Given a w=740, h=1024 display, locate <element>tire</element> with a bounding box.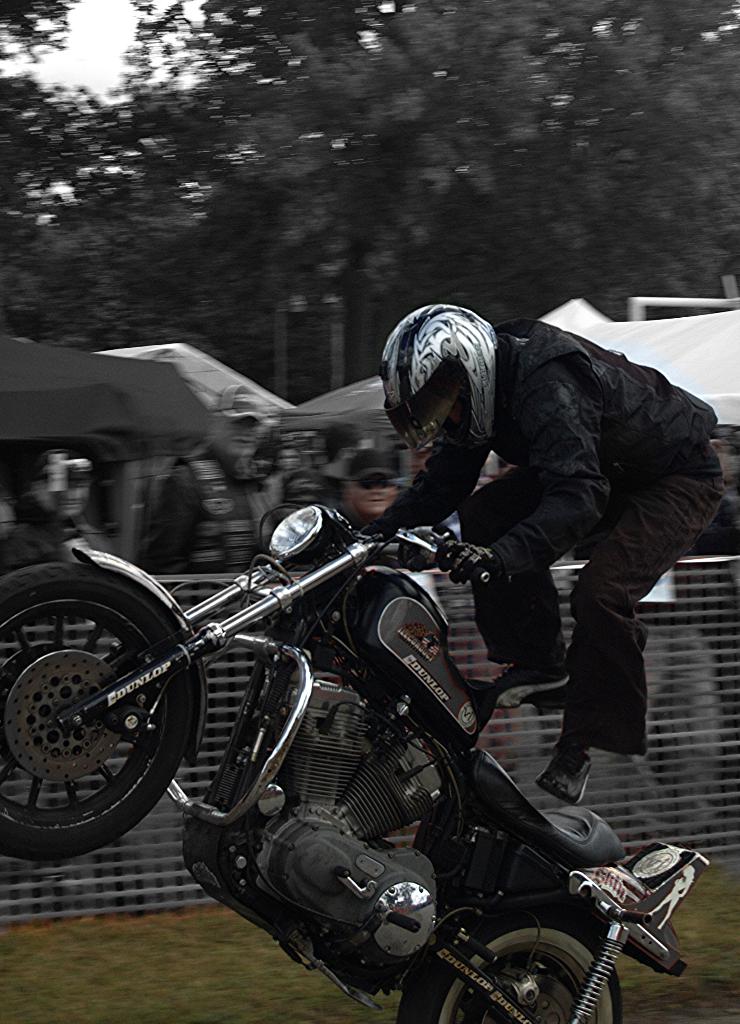
Located: select_region(398, 897, 629, 1023).
